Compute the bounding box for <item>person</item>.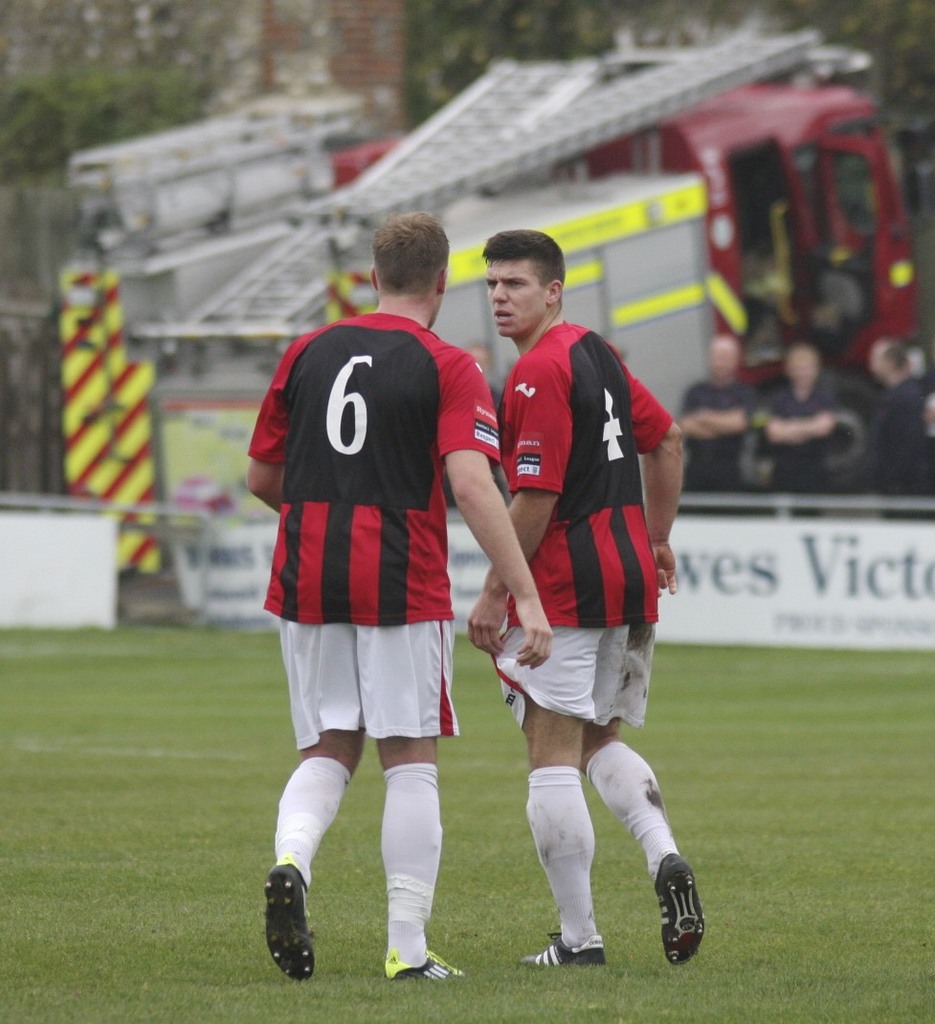
box(472, 234, 709, 968).
